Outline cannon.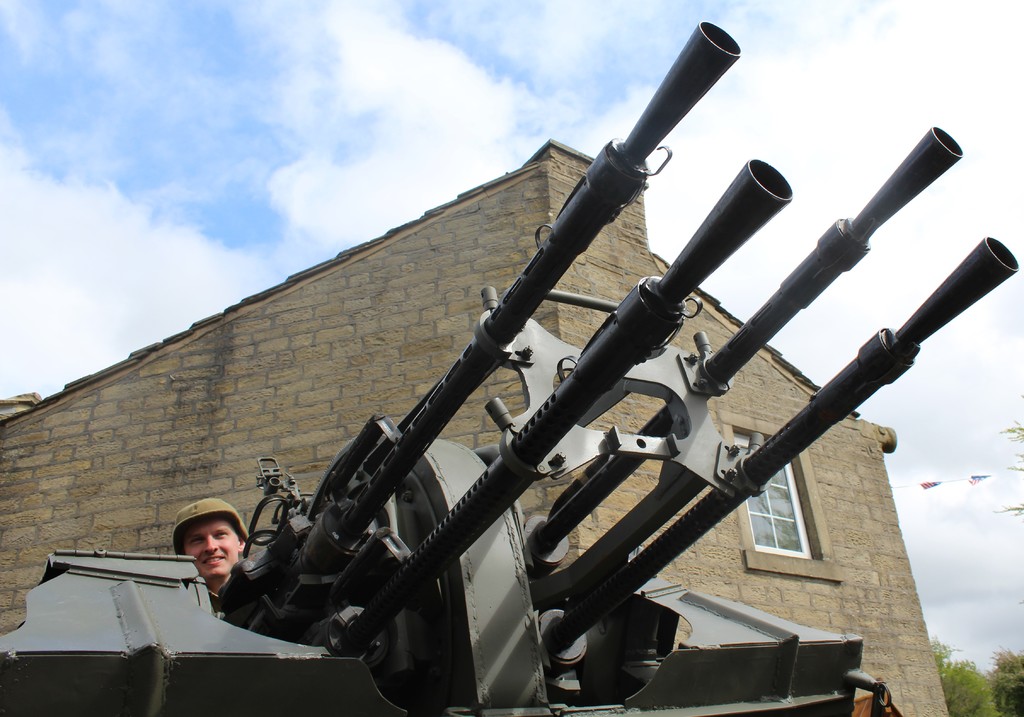
Outline: 0/22/1016/716.
